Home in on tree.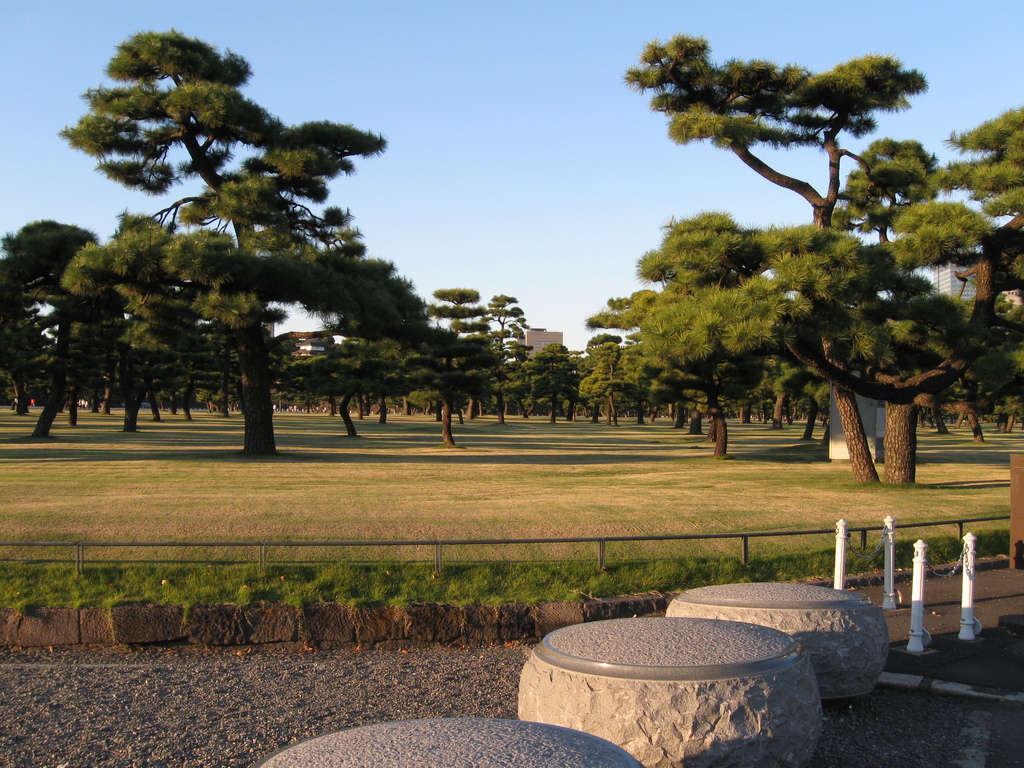
Homed in at crop(575, 327, 641, 428).
